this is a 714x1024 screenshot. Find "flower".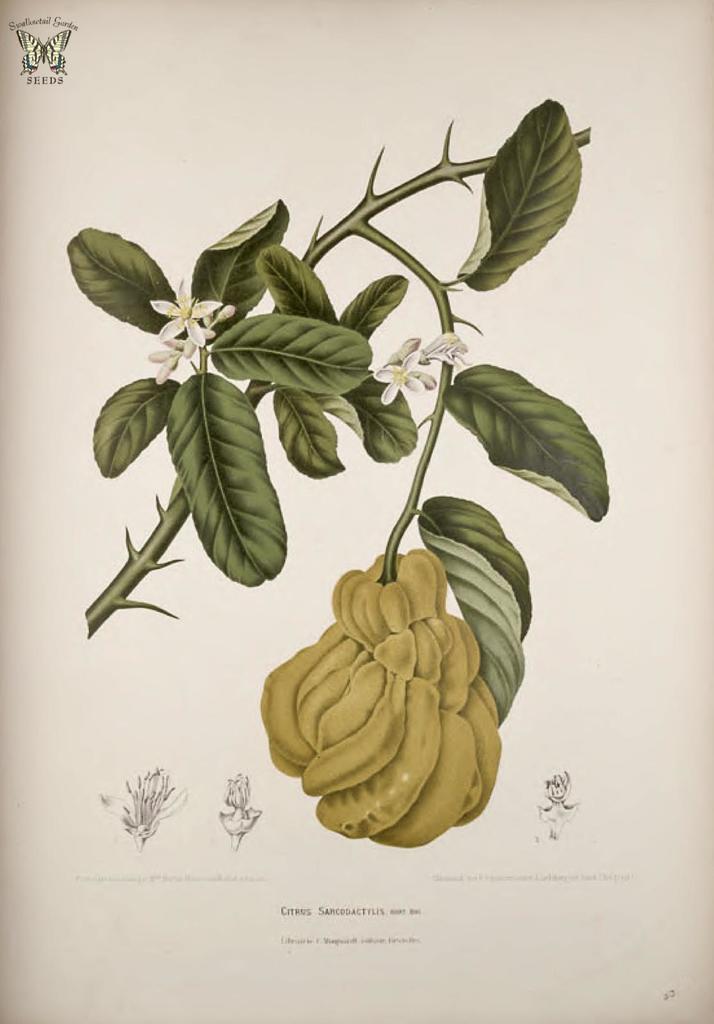
Bounding box: {"x1": 147, "y1": 337, "x2": 196, "y2": 386}.
